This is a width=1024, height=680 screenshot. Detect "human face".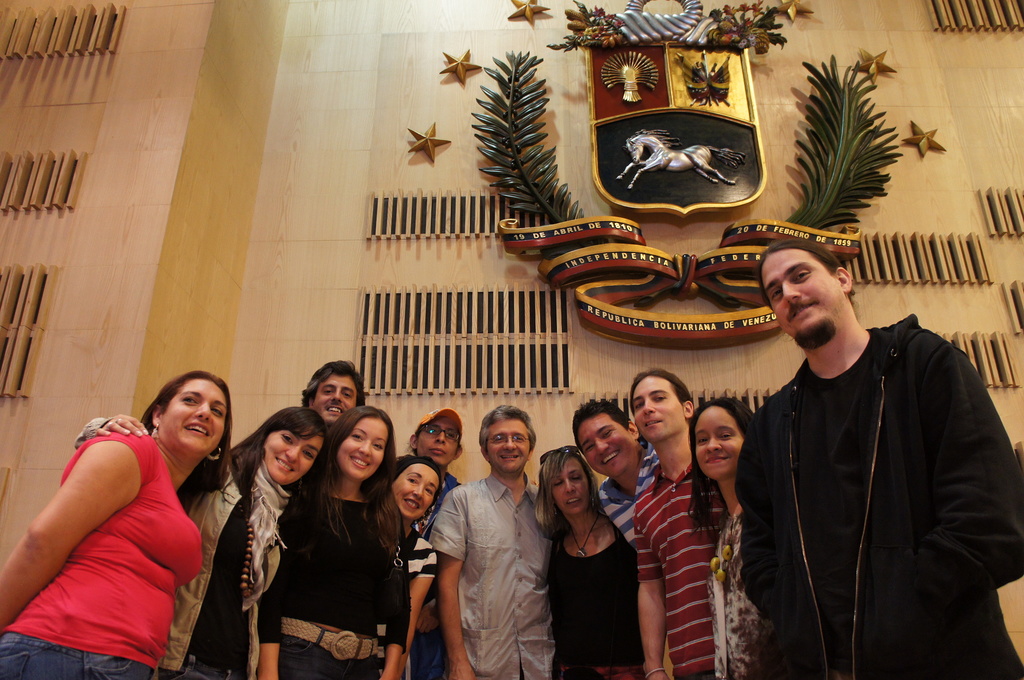
698/411/744/483.
